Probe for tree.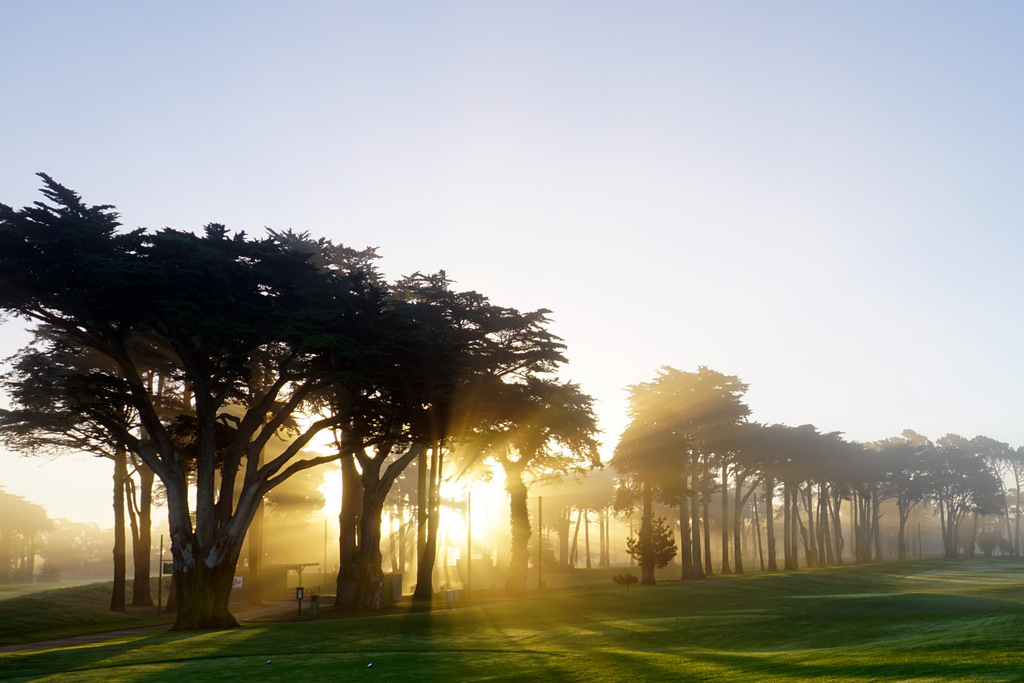
Probe result: <box>746,413,819,579</box>.
